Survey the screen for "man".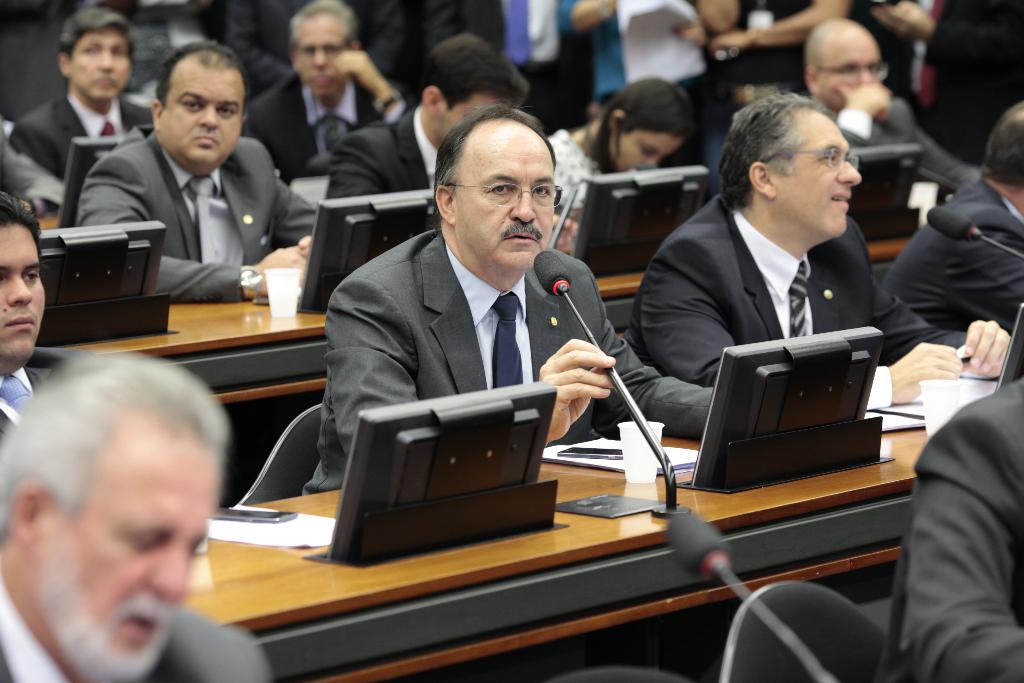
Survey found: x1=326, y1=25, x2=536, y2=204.
